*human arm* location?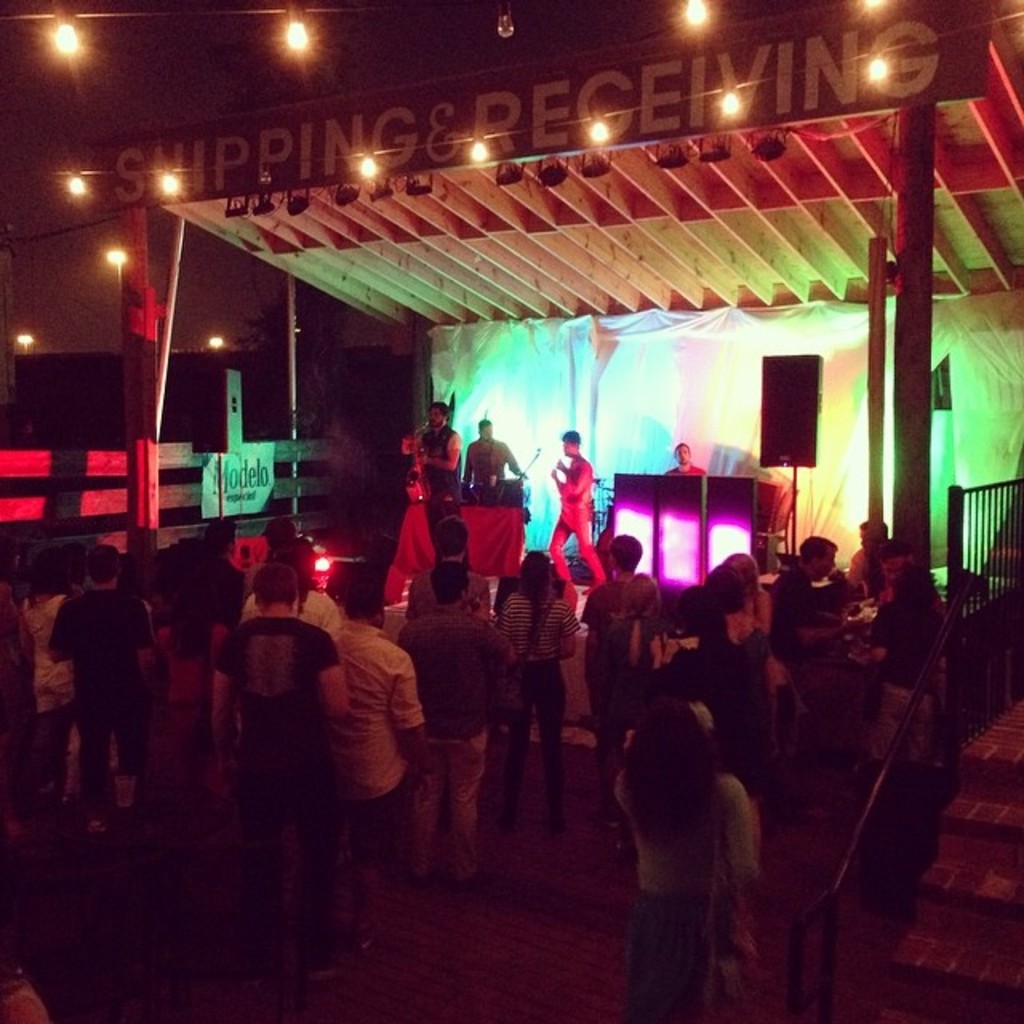
l=48, t=603, r=75, b=667
